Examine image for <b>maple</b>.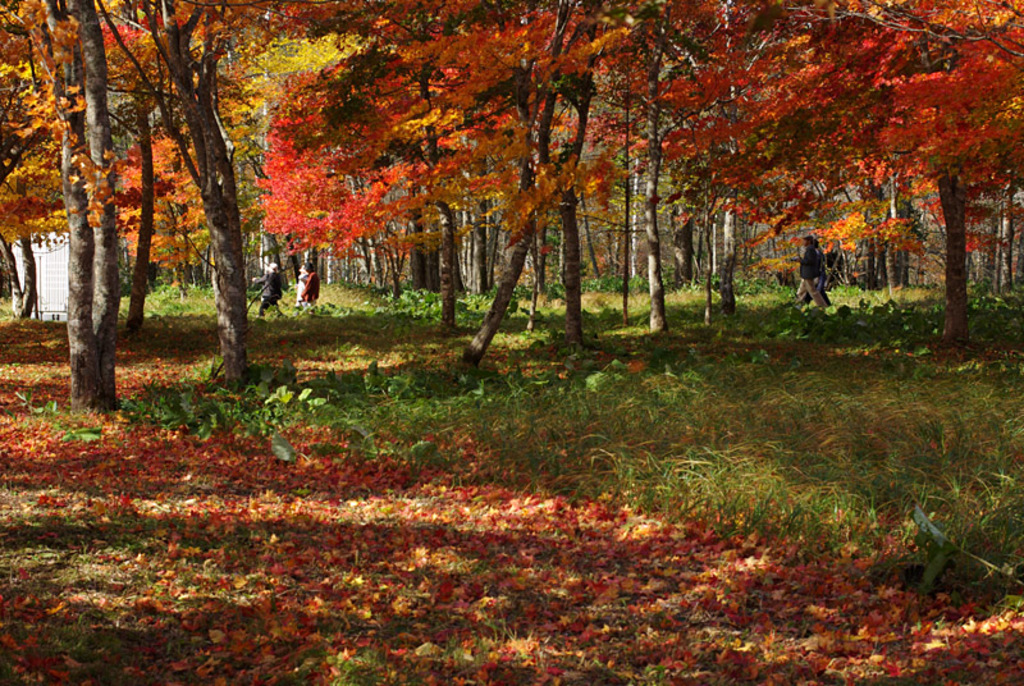
Examination result: box(99, 1, 623, 383).
